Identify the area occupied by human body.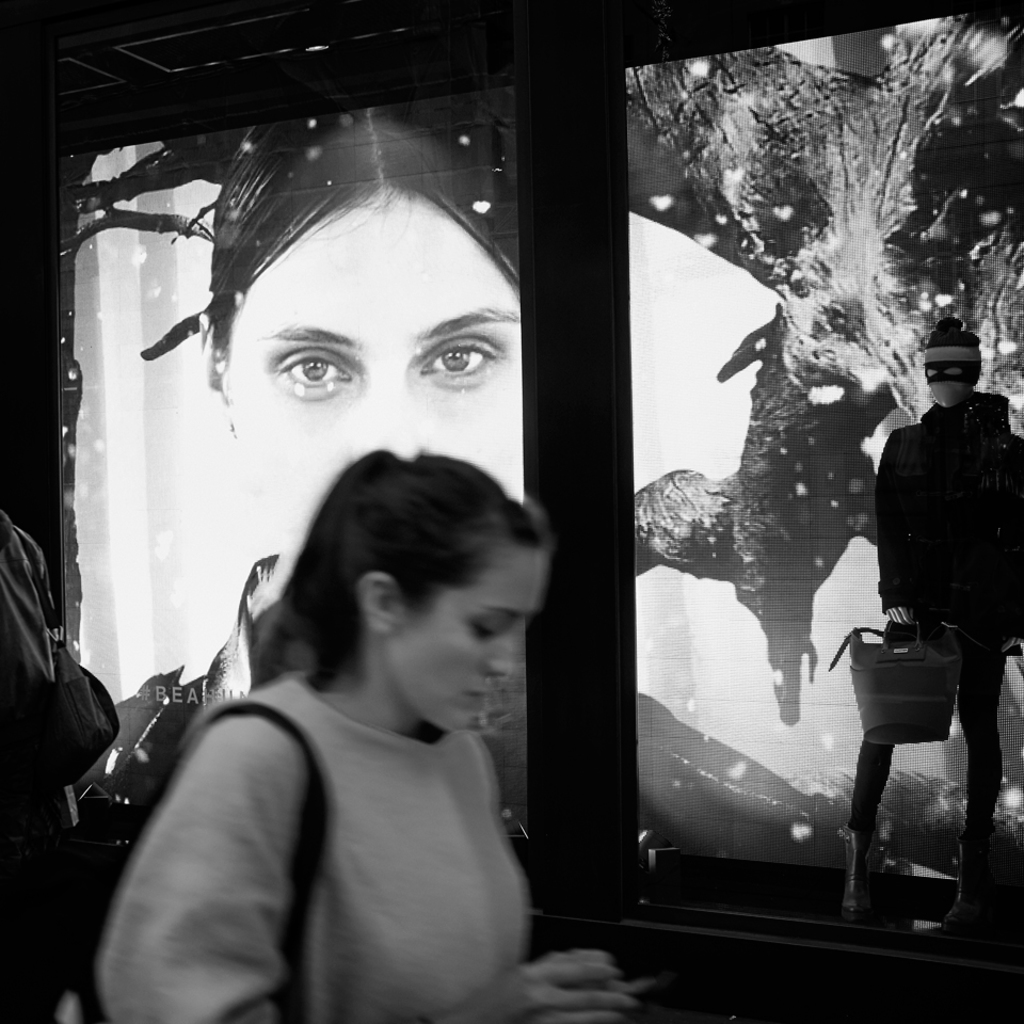
Area: crop(94, 444, 635, 1023).
